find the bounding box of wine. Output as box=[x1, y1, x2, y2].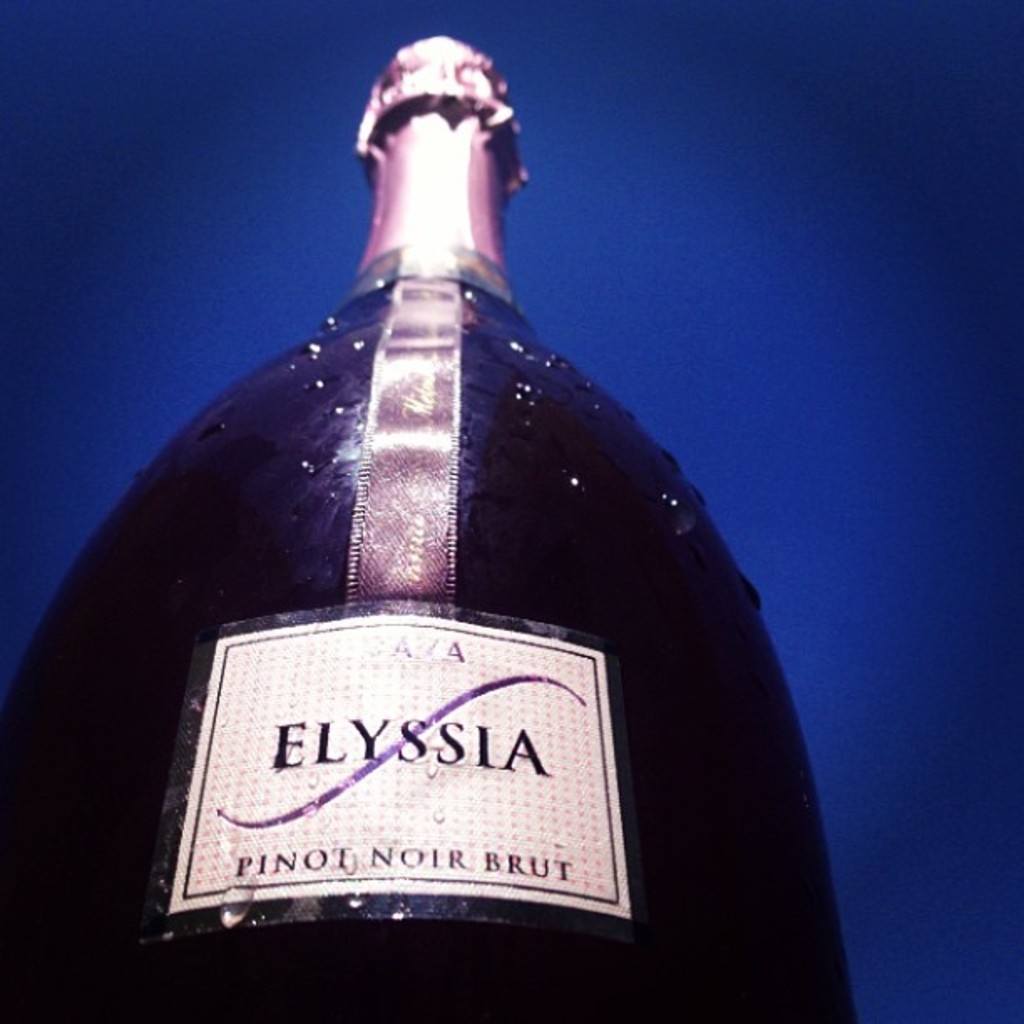
box=[0, 32, 860, 1022].
